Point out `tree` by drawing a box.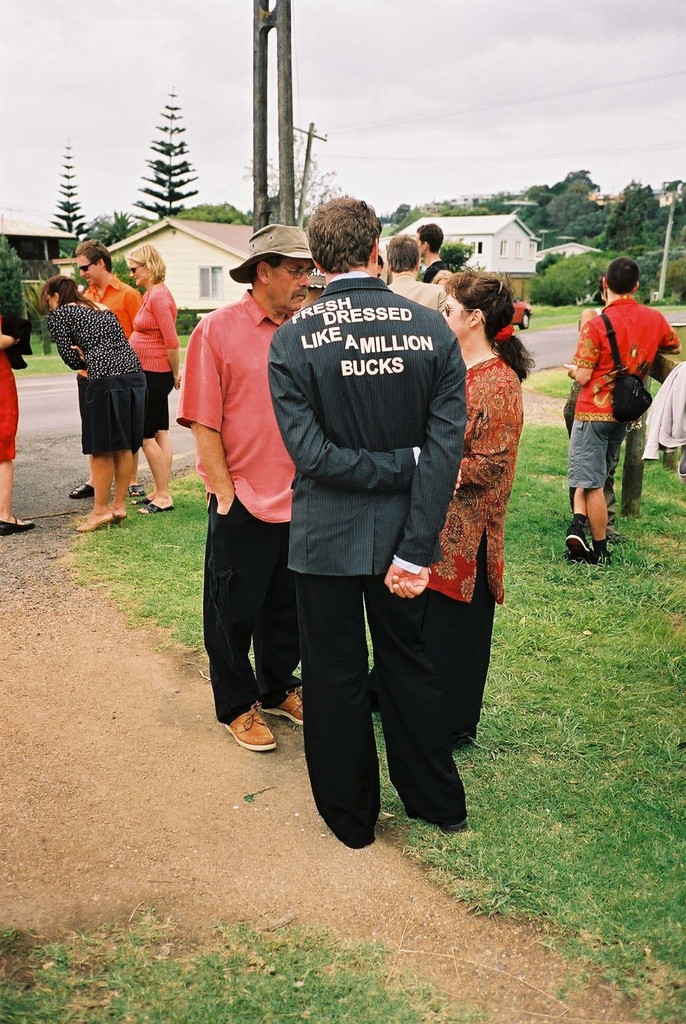
115 79 208 227.
